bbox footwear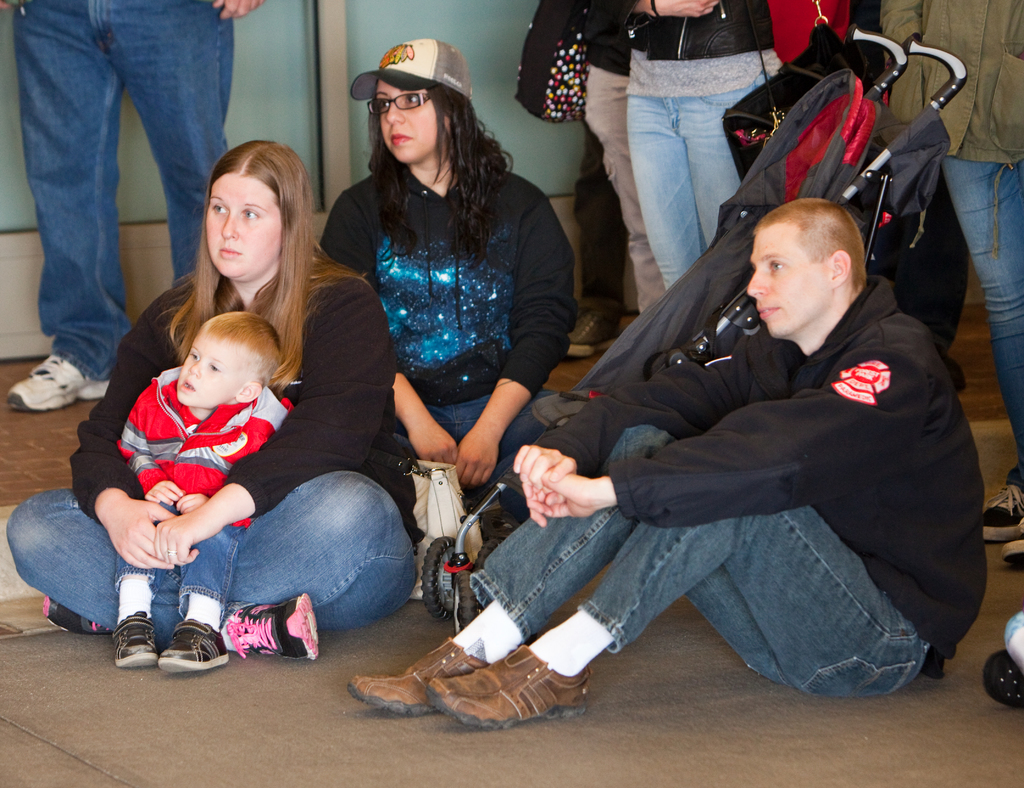
(left=117, top=613, right=162, bottom=663)
